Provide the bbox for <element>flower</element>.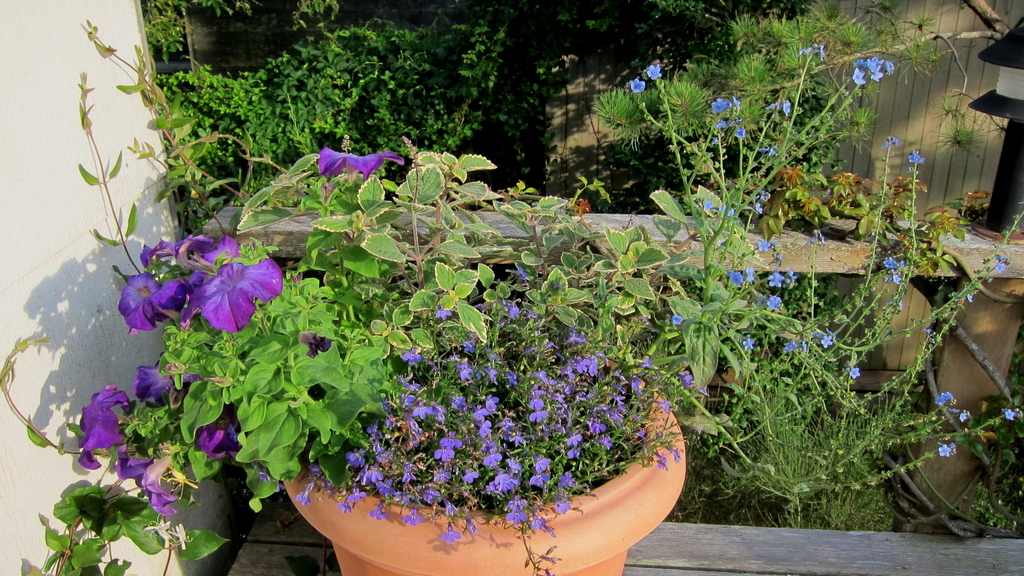
[895, 275, 902, 284].
